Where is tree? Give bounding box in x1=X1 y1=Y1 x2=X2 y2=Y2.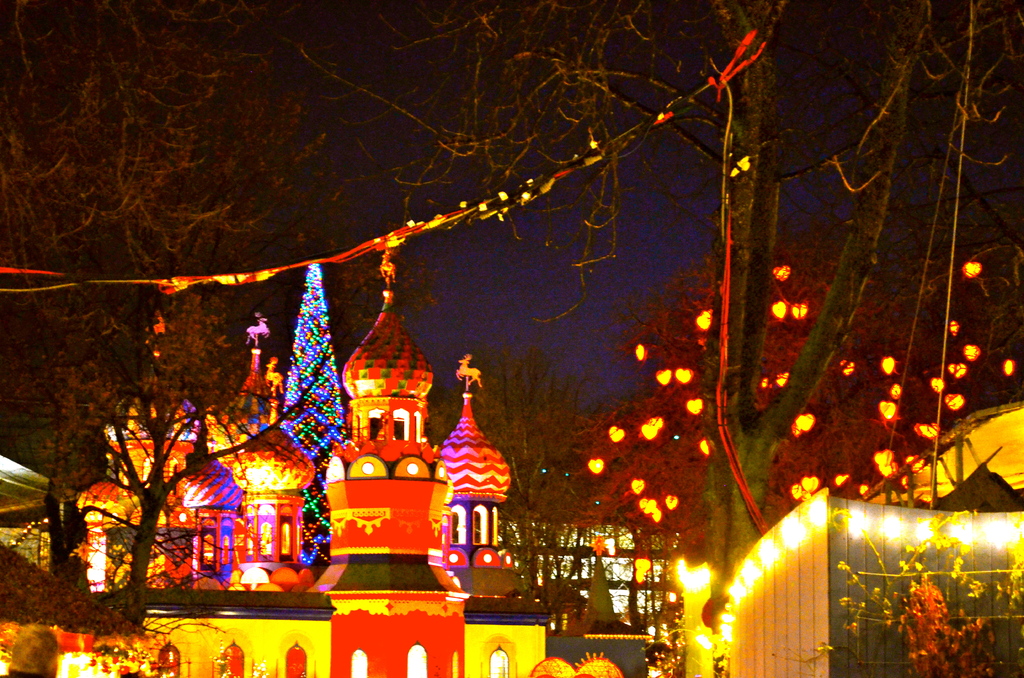
x1=595 y1=231 x2=998 y2=567.
